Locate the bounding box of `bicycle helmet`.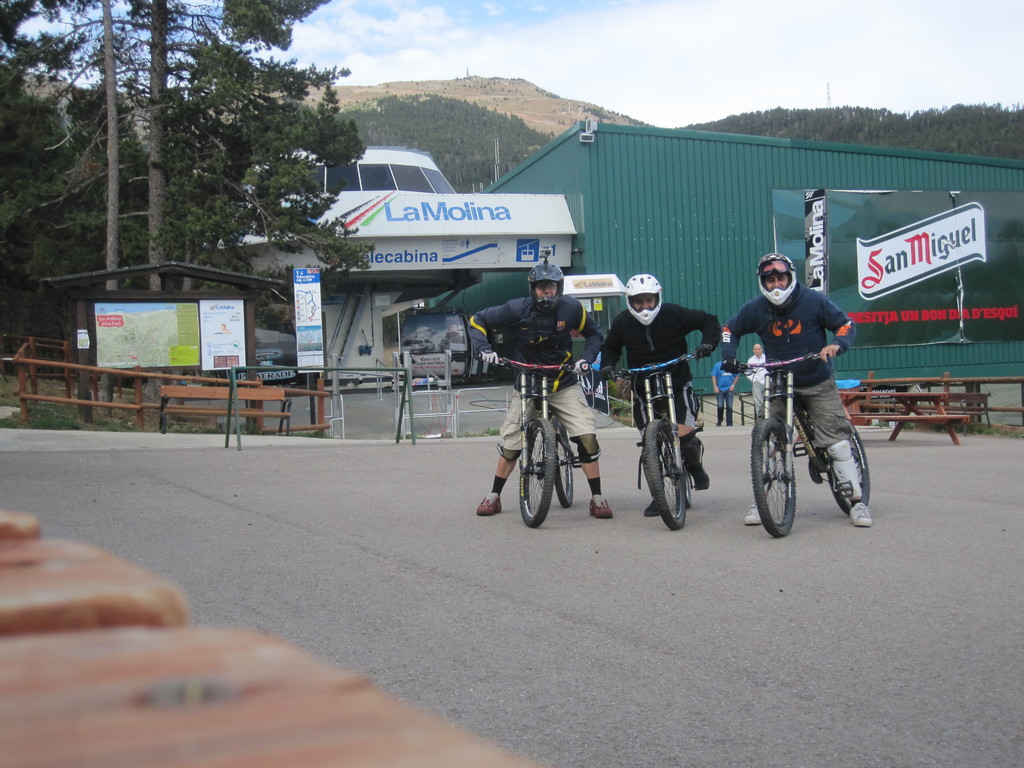
Bounding box: (x1=526, y1=261, x2=564, y2=310).
